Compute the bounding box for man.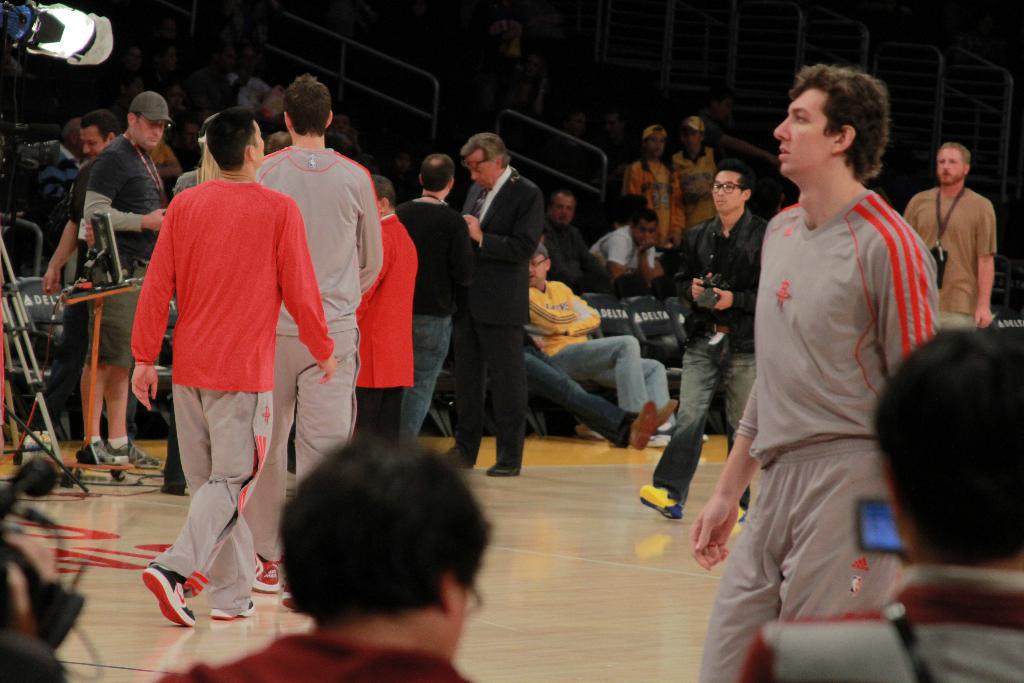
(left=44, top=111, right=122, bottom=434).
